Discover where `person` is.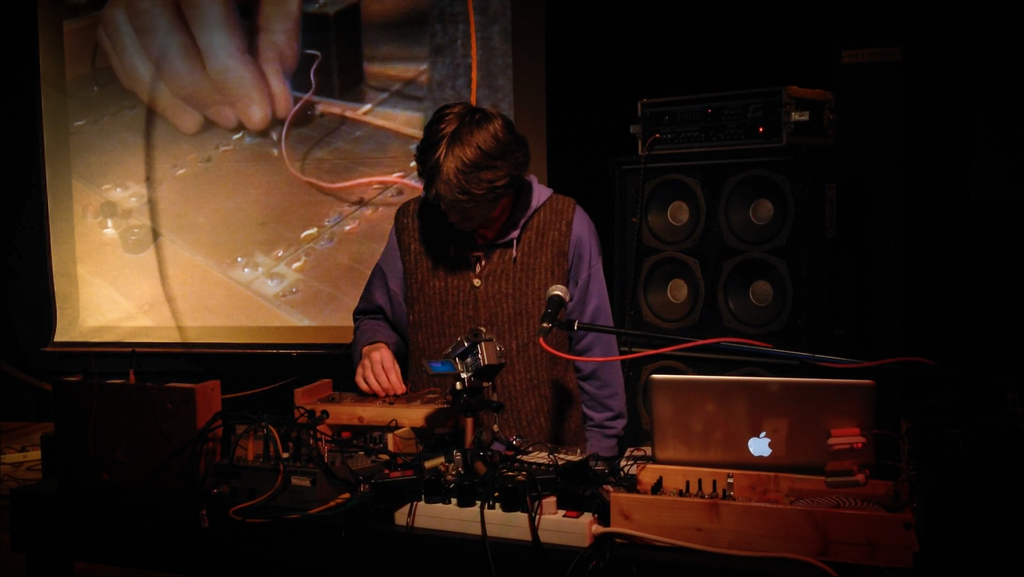
Discovered at x1=94 y1=0 x2=305 y2=133.
